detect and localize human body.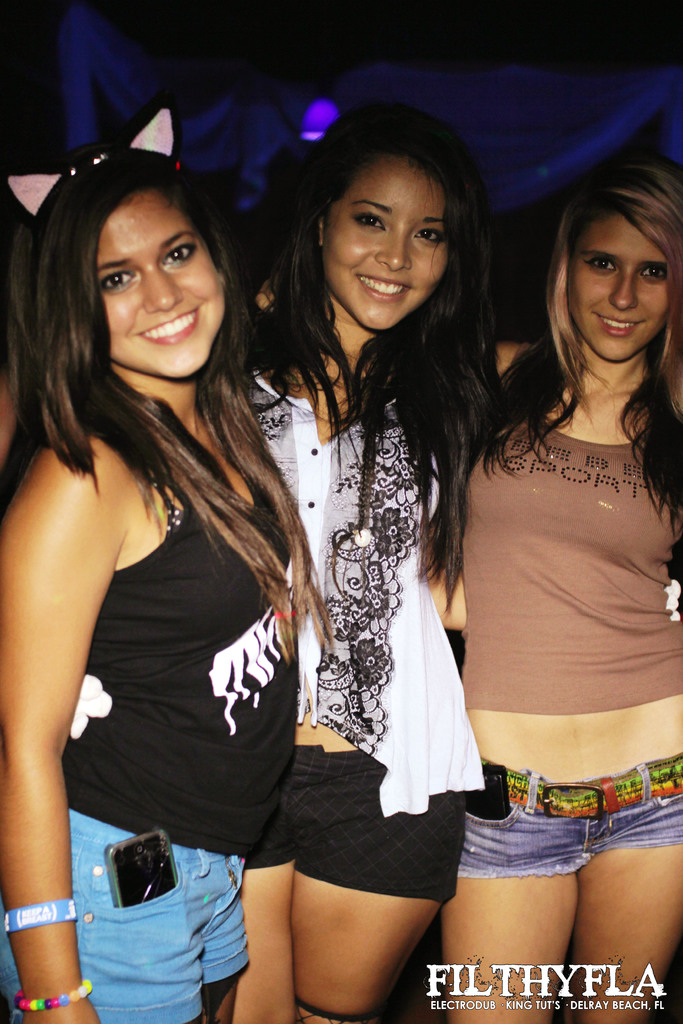
Localized at rect(258, 271, 682, 1023).
